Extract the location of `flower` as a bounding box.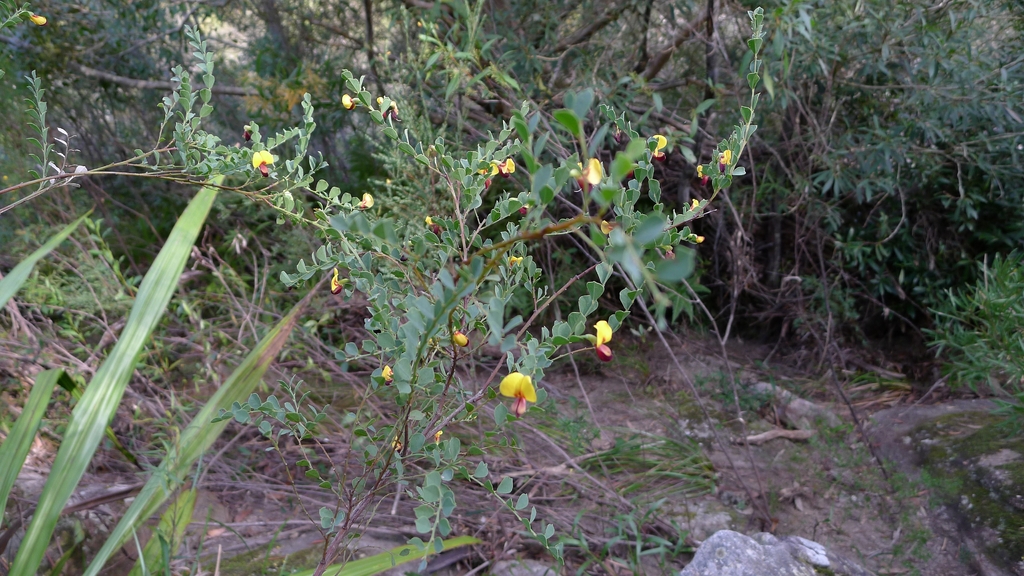
x1=569 y1=155 x2=601 y2=193.
